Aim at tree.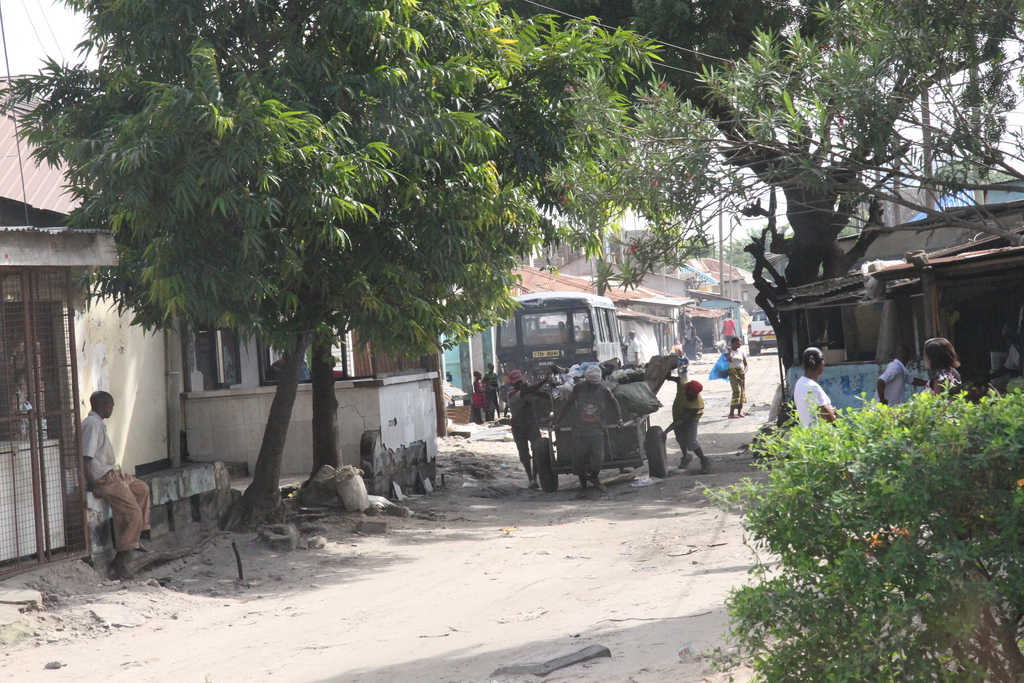
Aimed at x1=552 y1=0 x2=1023 y2=260.
